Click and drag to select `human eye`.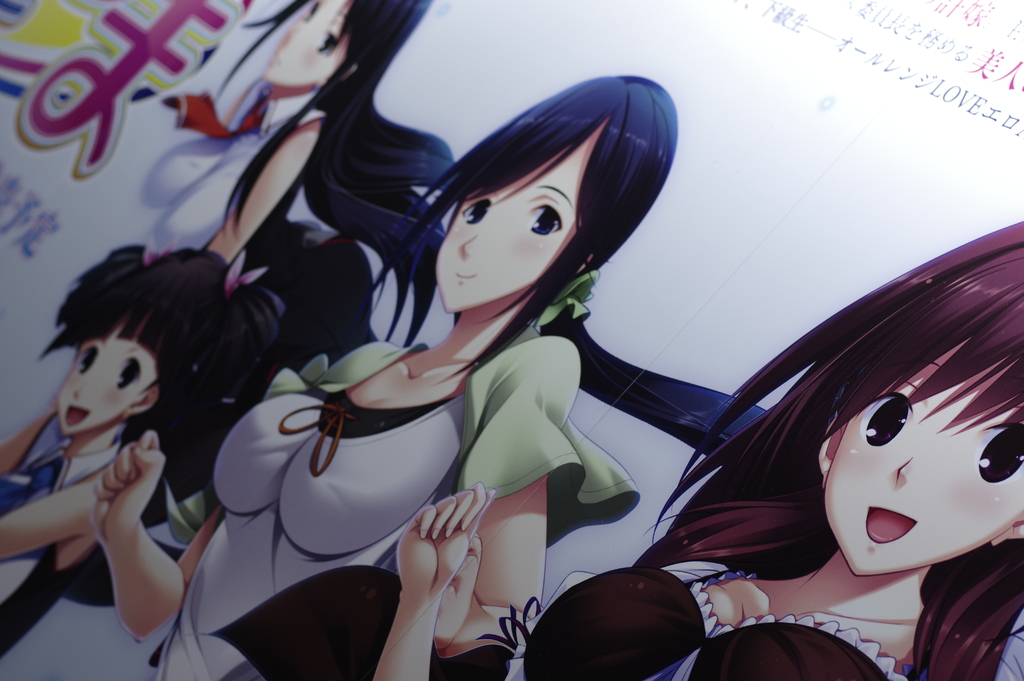
Selection: left=116, top=357, right=141, bottom=393.
